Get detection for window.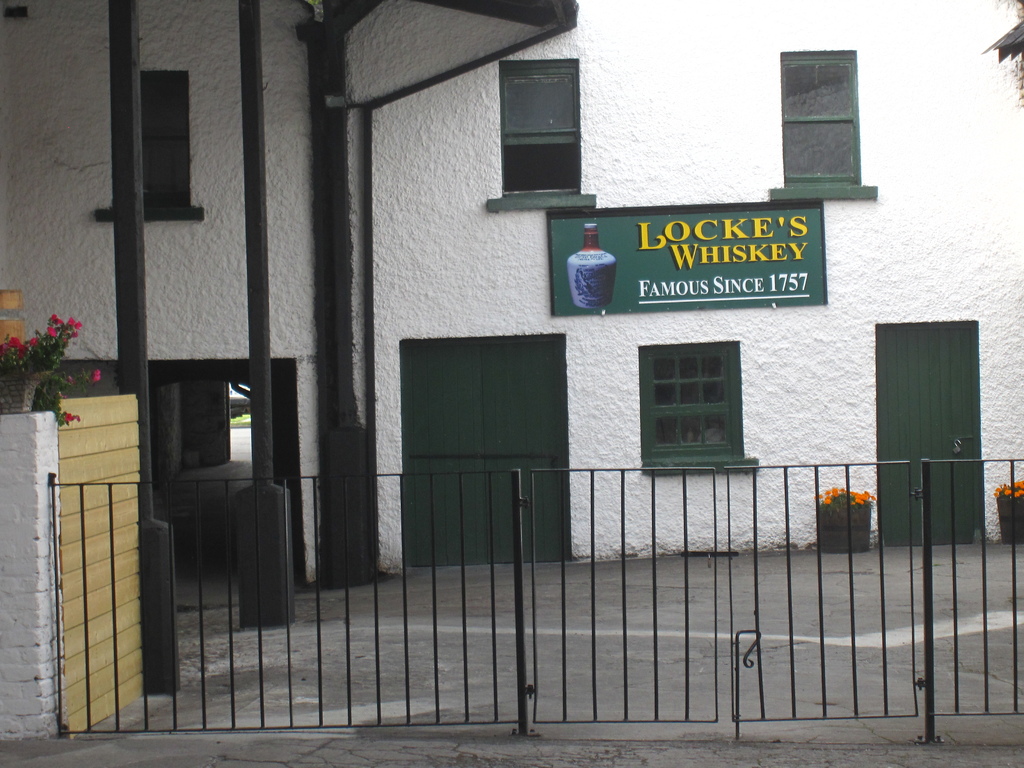
Detection: 779 49 865 182.
